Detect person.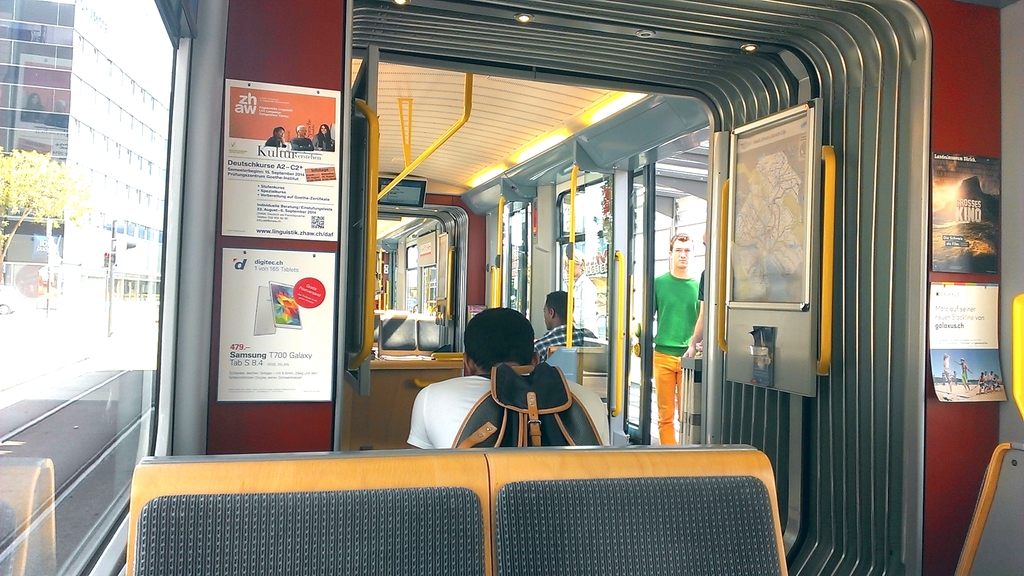
Detected at bbox=[682, 231, 711, 352].
